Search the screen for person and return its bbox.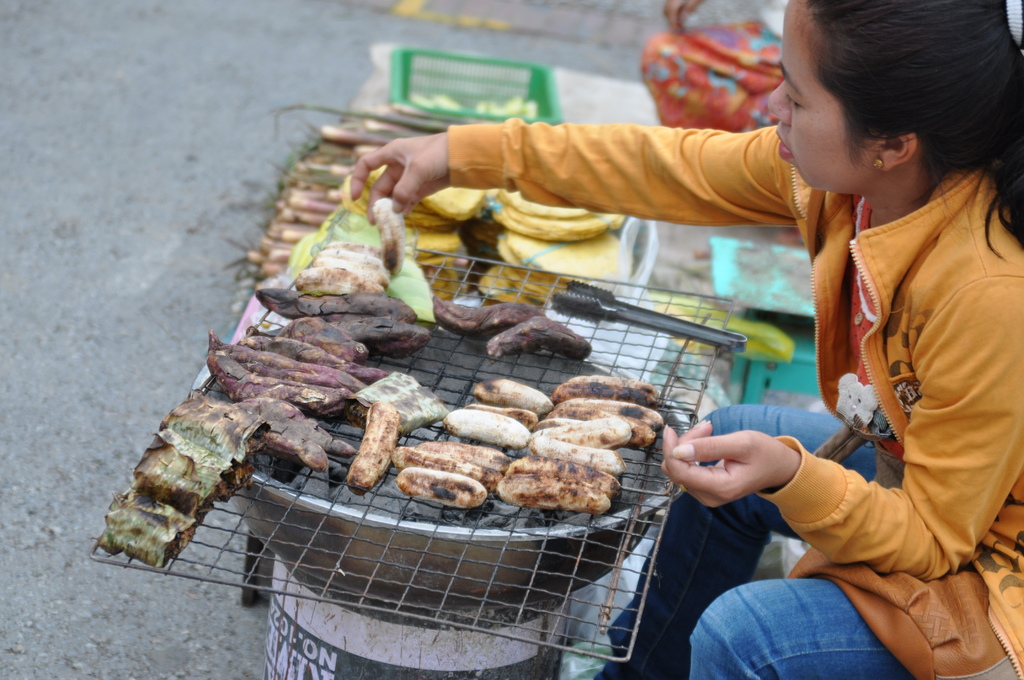
Found: left=340, top=0, right=1023, bottom=679.
